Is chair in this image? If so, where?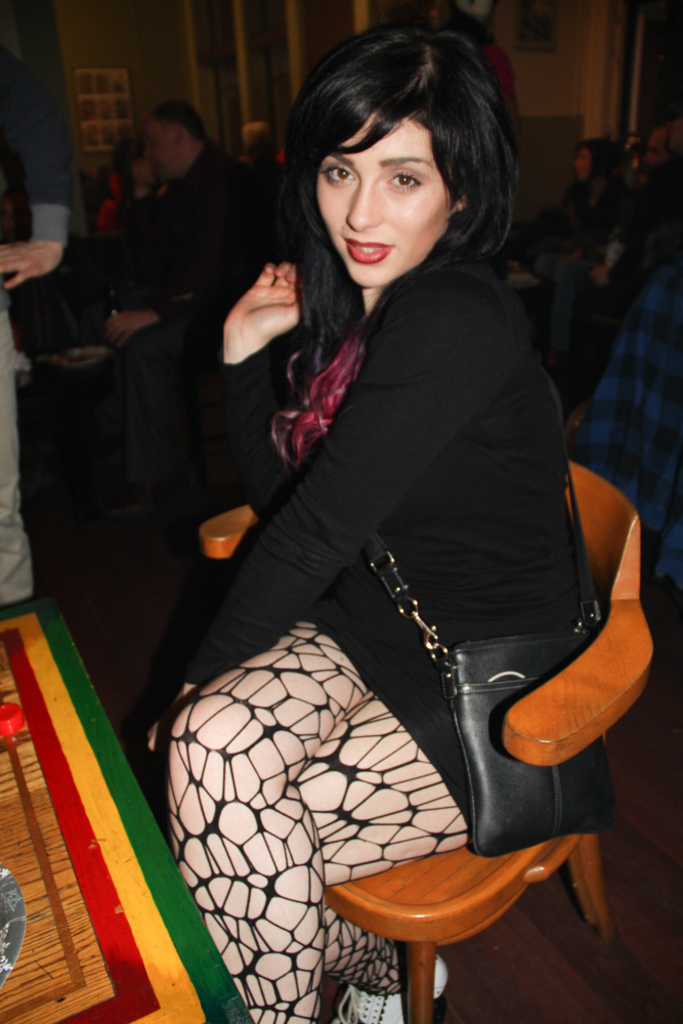
Yes, at (293, 520, 655, 1007).
